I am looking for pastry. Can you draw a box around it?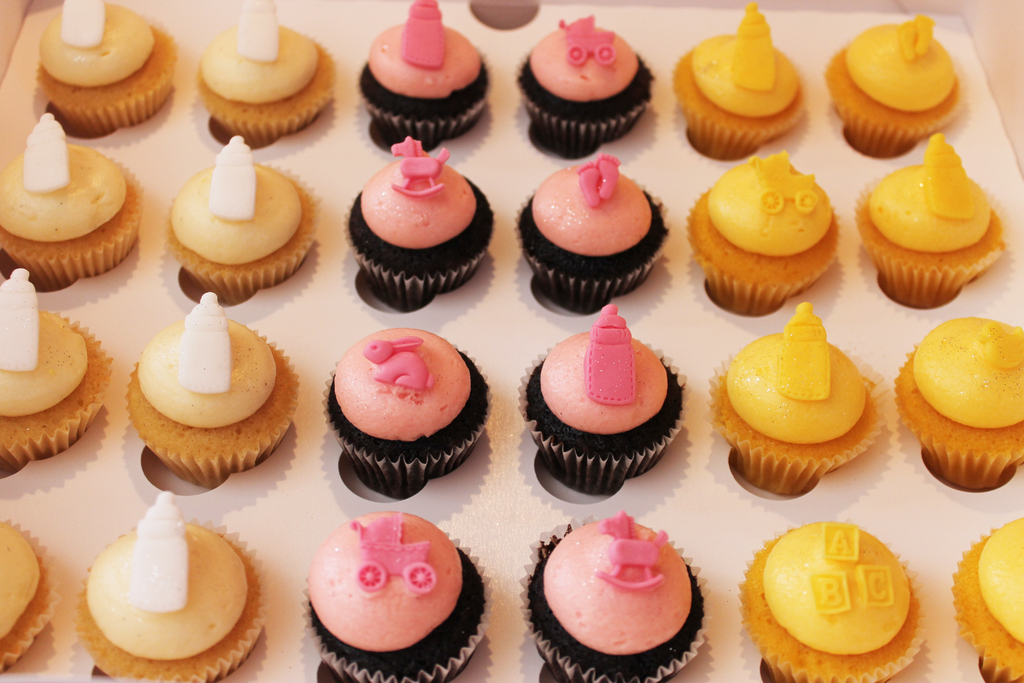
Sure, the bounding box is [127,293,298,491].
